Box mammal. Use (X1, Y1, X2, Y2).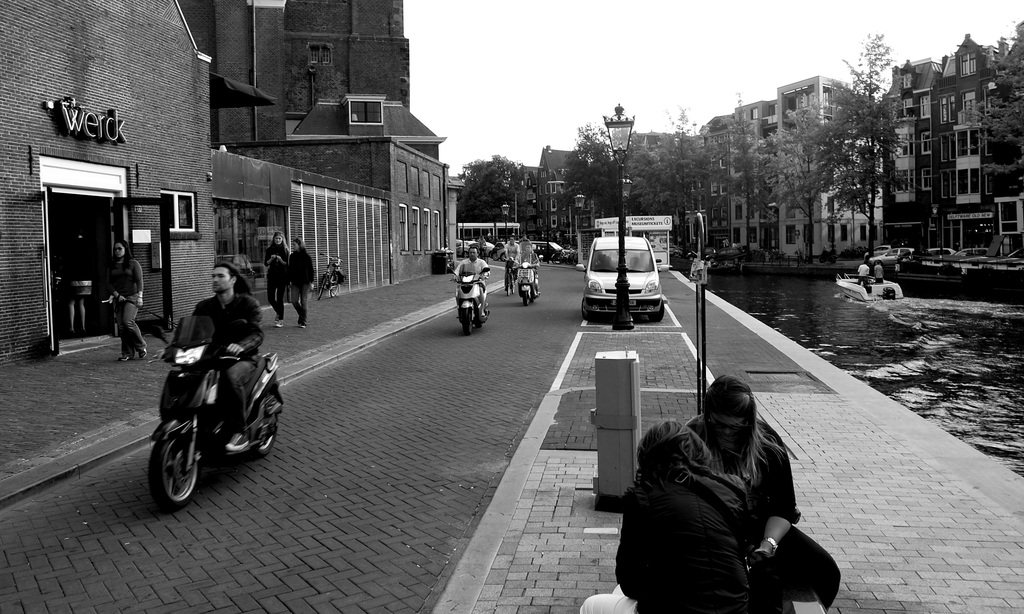
(159, 257, 273, 455).
